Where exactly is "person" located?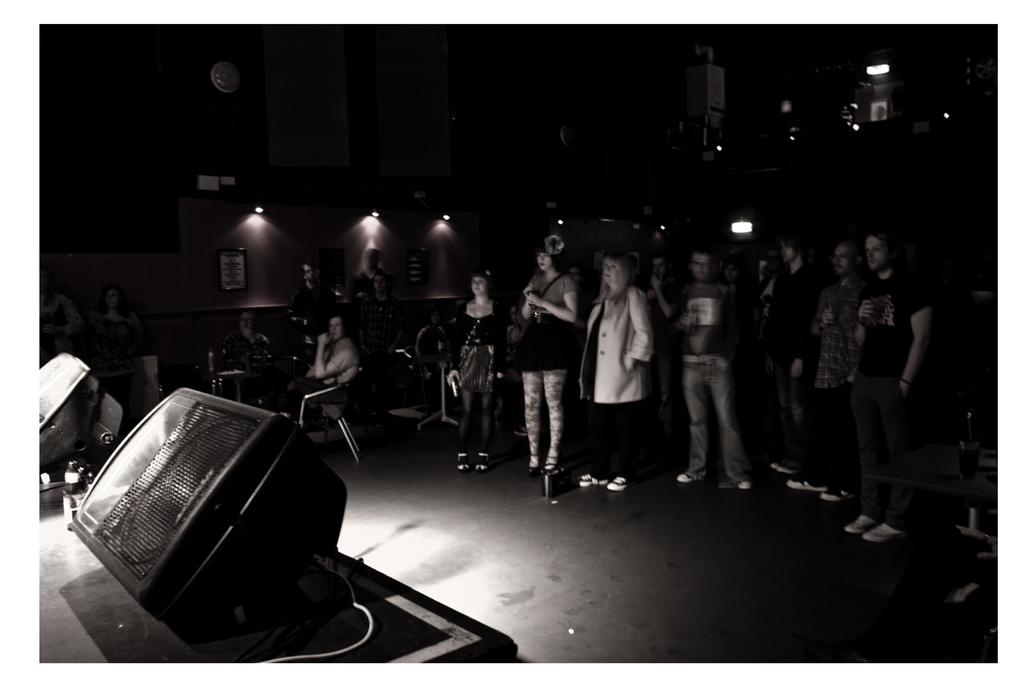
Its bounding box is 792 234 854 511.
